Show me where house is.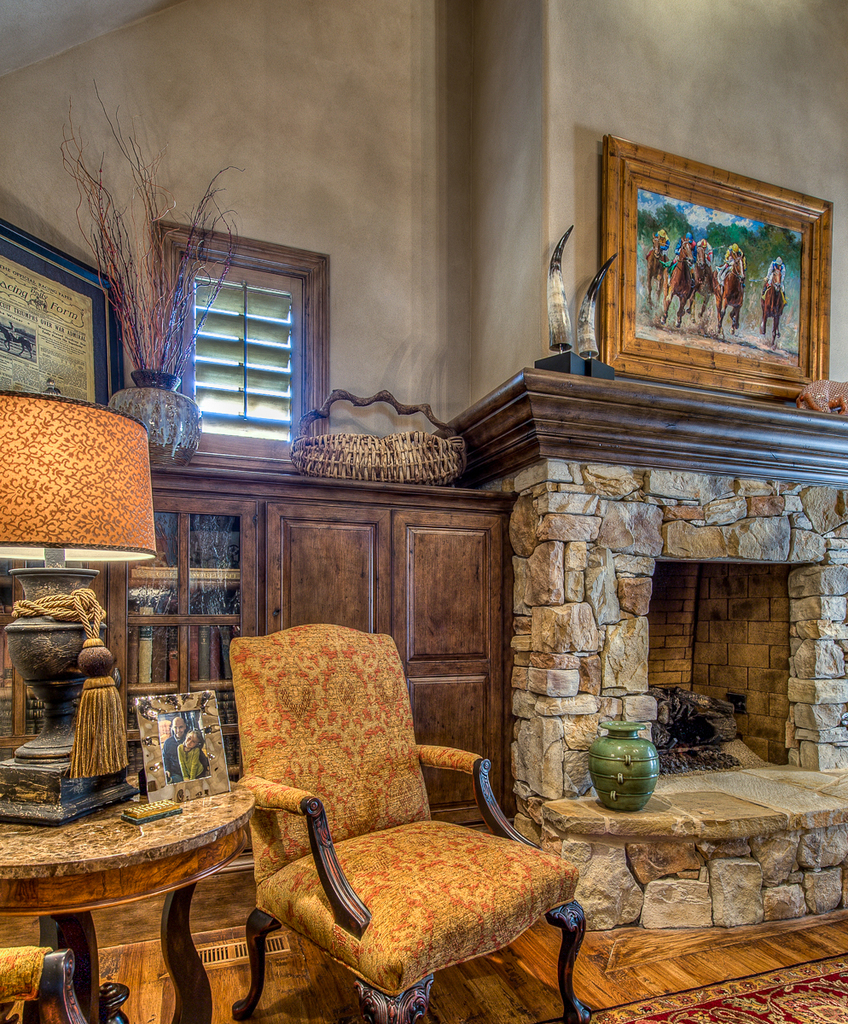
house is at x1=0 y1=0 x2=847 y2=1023.
